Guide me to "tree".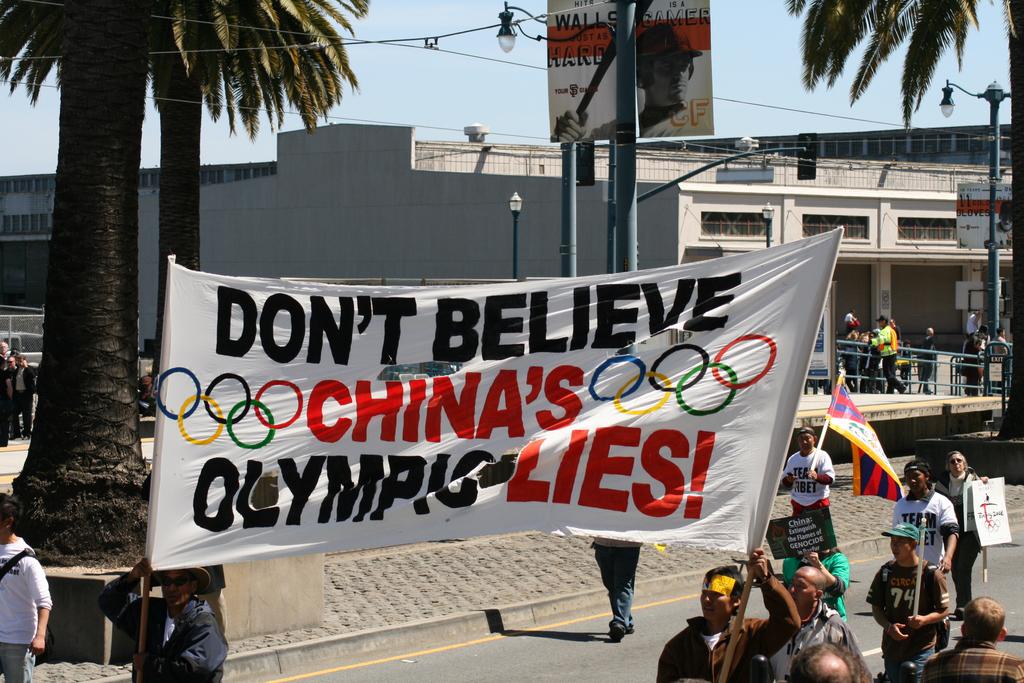
Guidance: region(784, 0, 1023, 442).
